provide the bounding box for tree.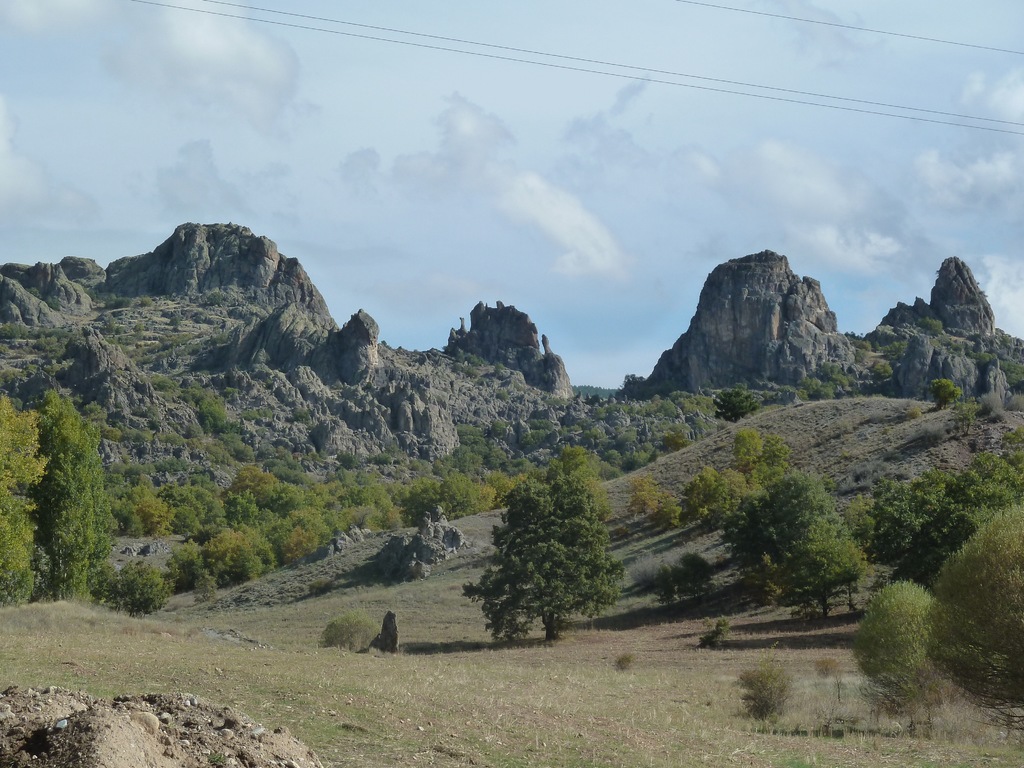
<region>442, 344, 452, 355</region>.
